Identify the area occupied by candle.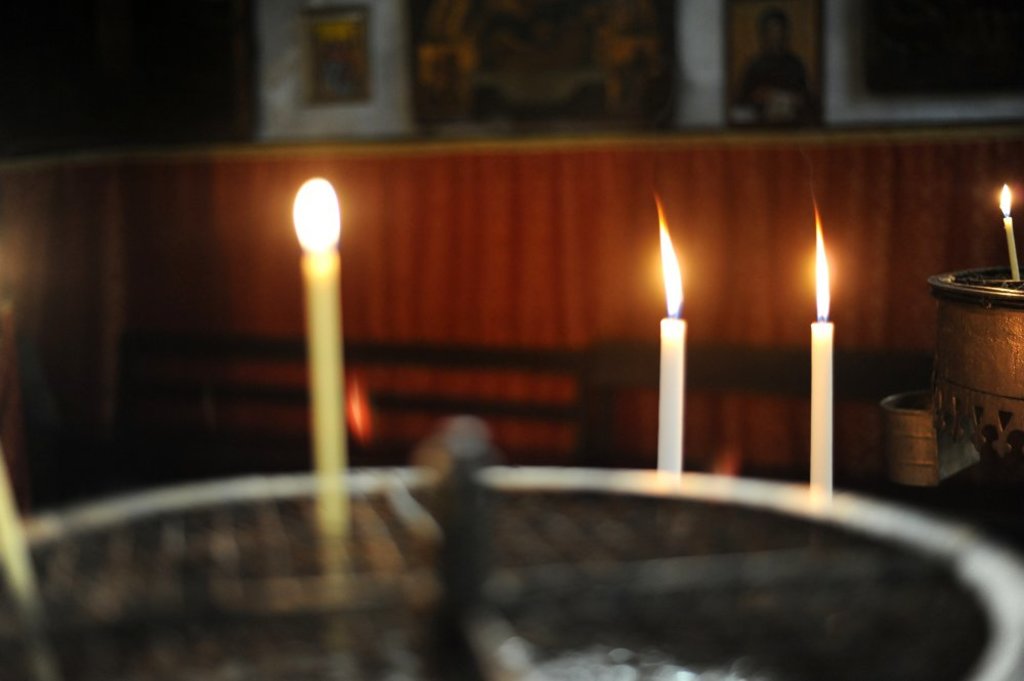
Area: (651,196,687,475).
